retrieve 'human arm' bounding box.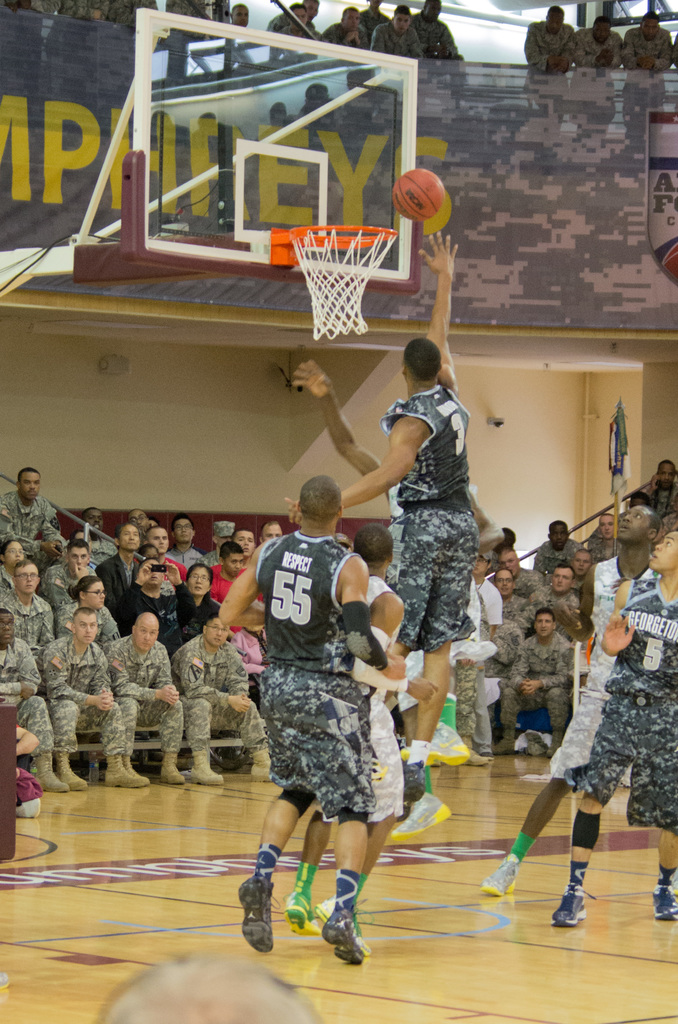
Bounding box: pyautogui.locateOnScreen(287, 356, 379, 476).
